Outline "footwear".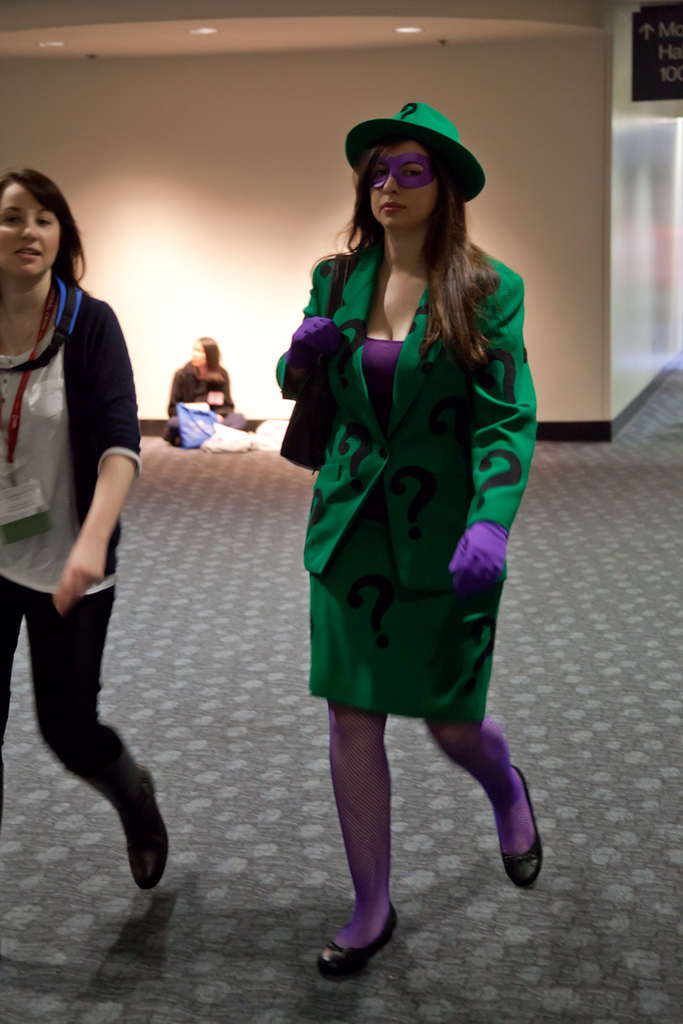
Outline: bbox=(491, 755, 544, 886).
